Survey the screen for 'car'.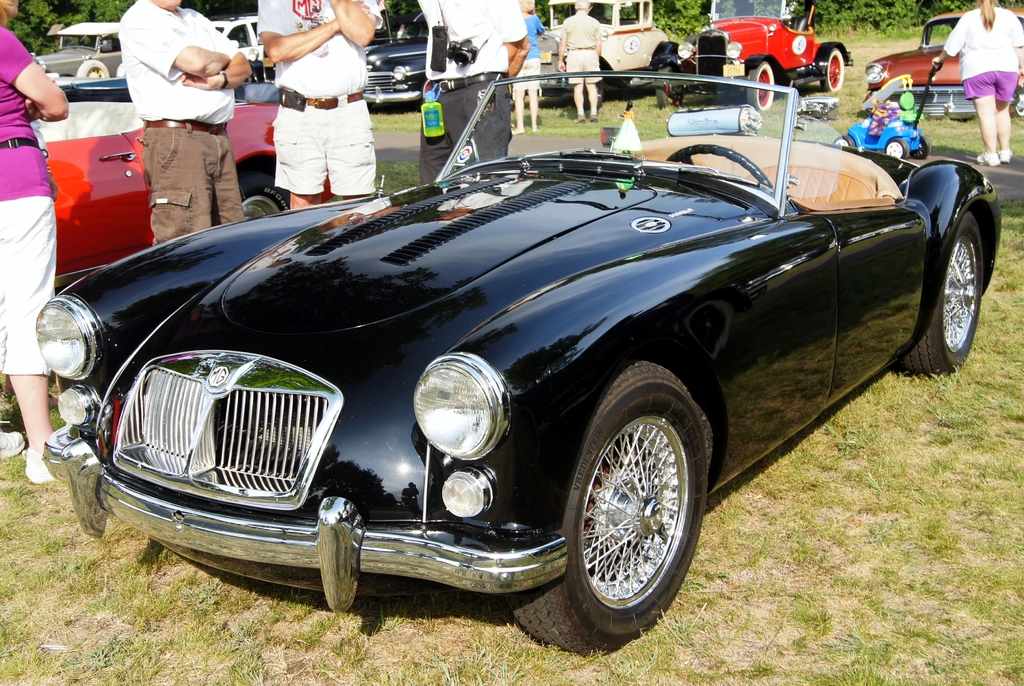
Survey found: [856, 12, 1023, 125].
